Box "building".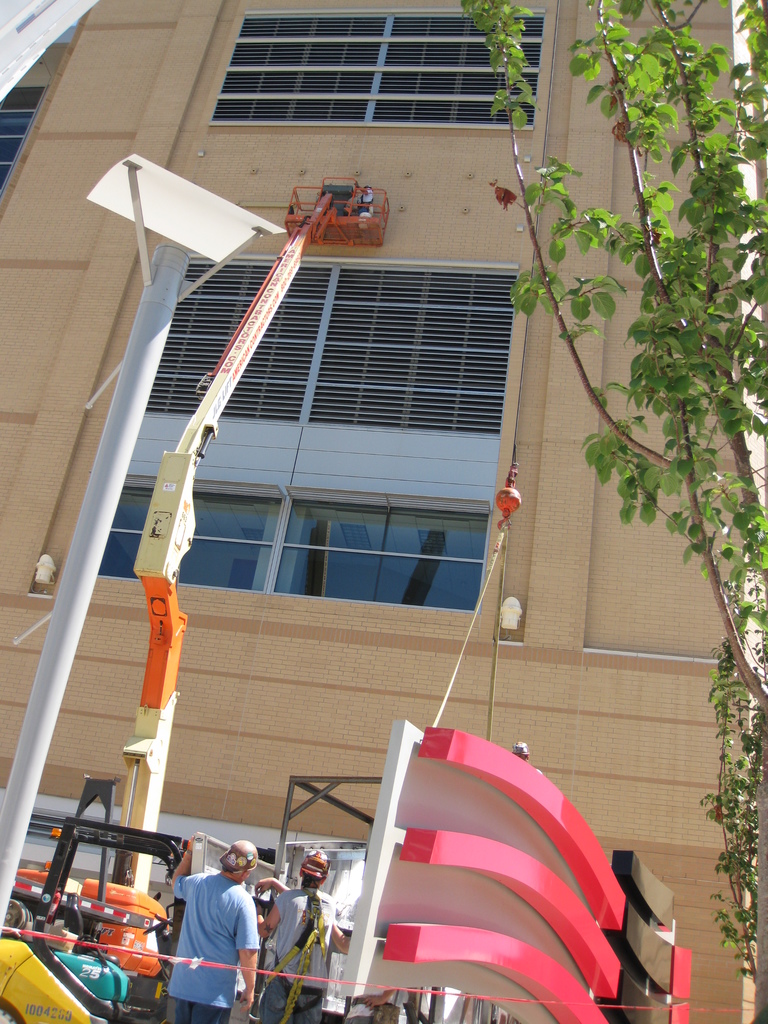
[left=0, top=0, right=767, bottom=1023].
